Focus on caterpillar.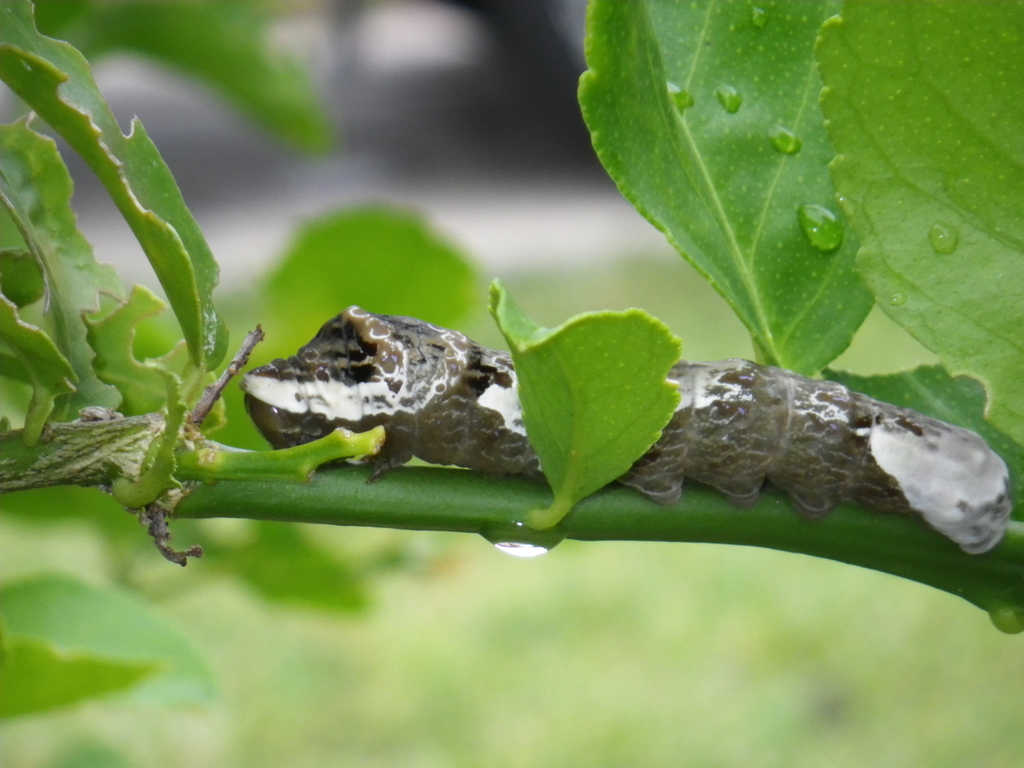
Focused at left=237, top=305, right=1016, bottom=556.
